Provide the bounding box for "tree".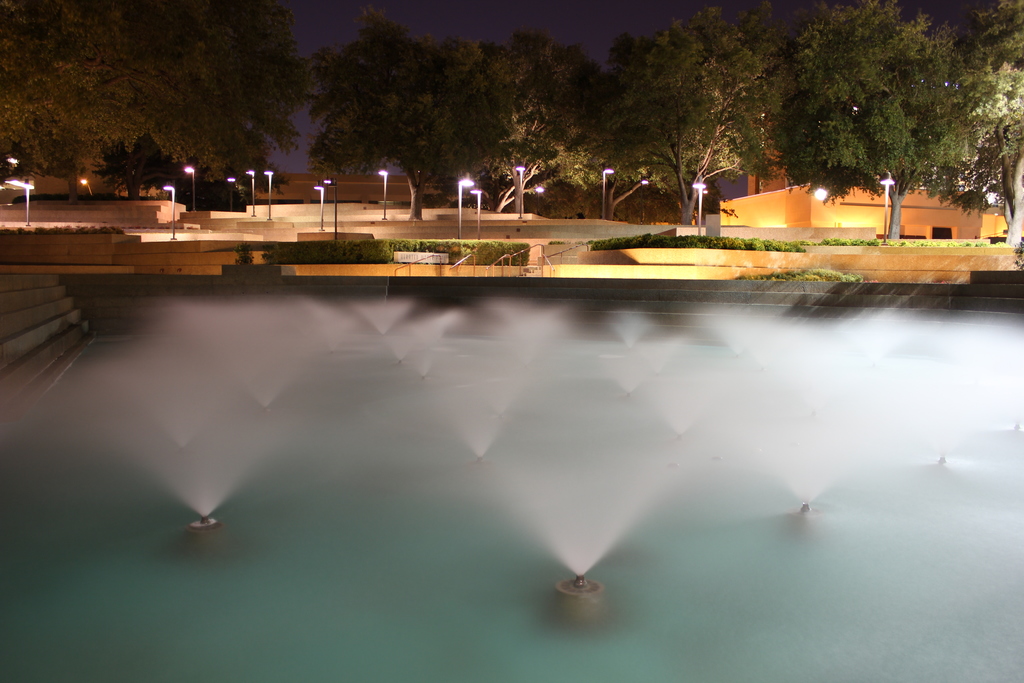
left=324, top=15, right=615, bottom=220.
